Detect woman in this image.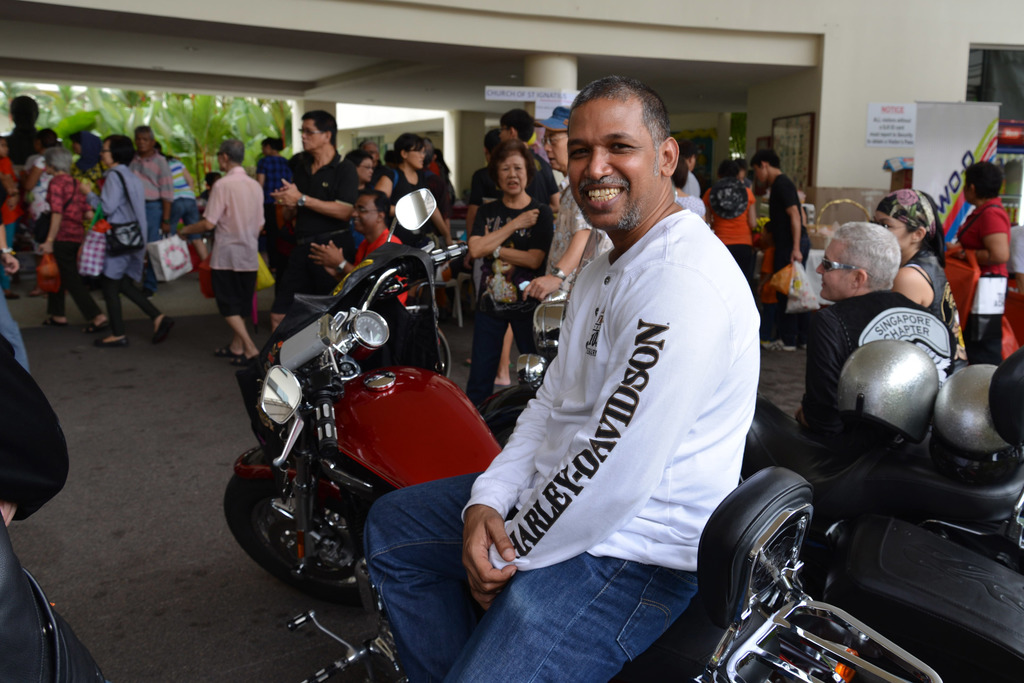
Detection: (x1=175, y1=142, x2=272, y2=382).
